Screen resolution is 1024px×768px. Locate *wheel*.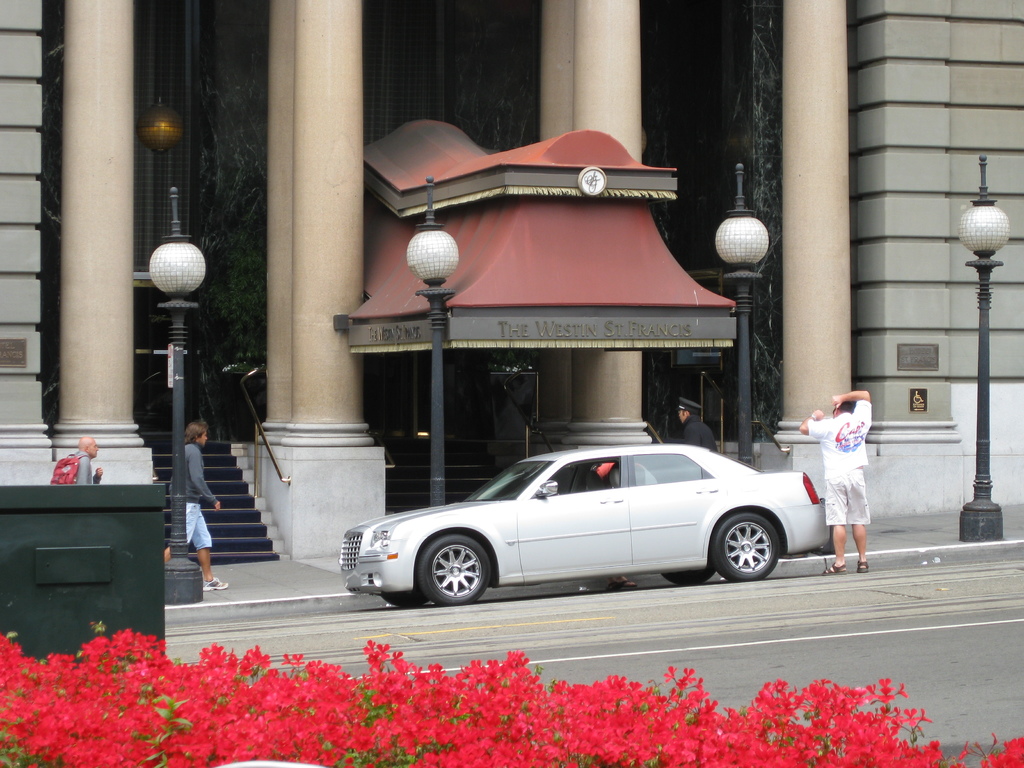
box=[716, 512, 782, 586].
